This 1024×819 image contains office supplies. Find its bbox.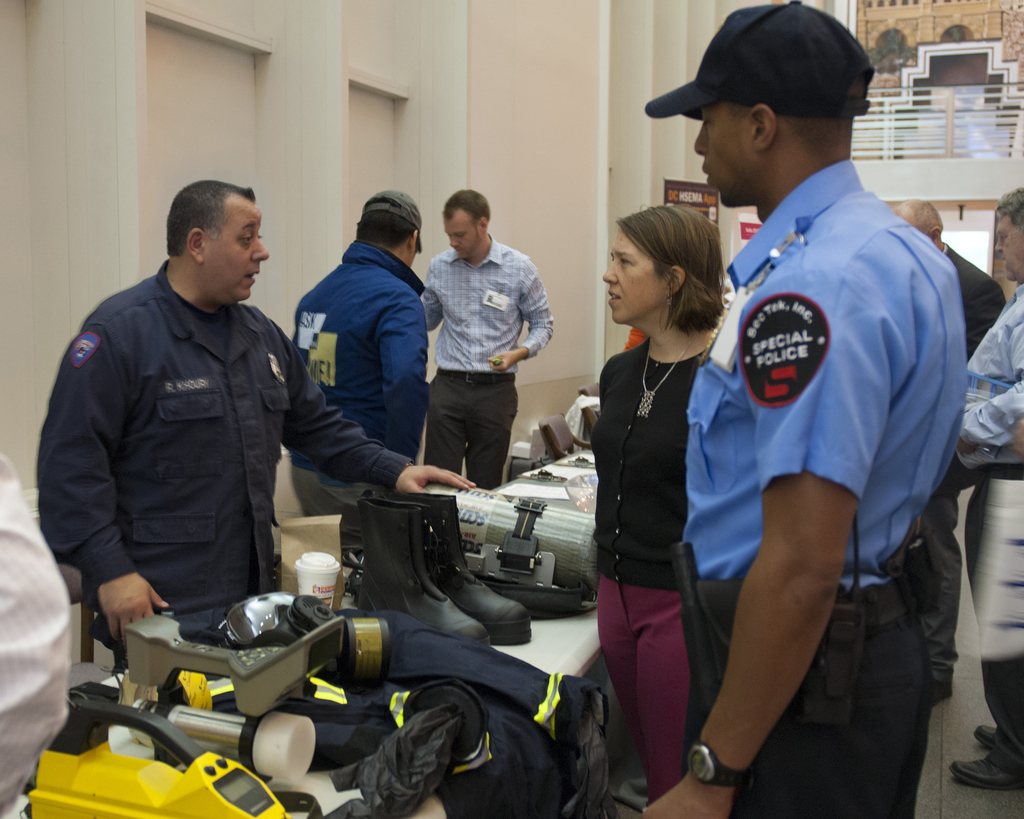
(115,590,383,809).
